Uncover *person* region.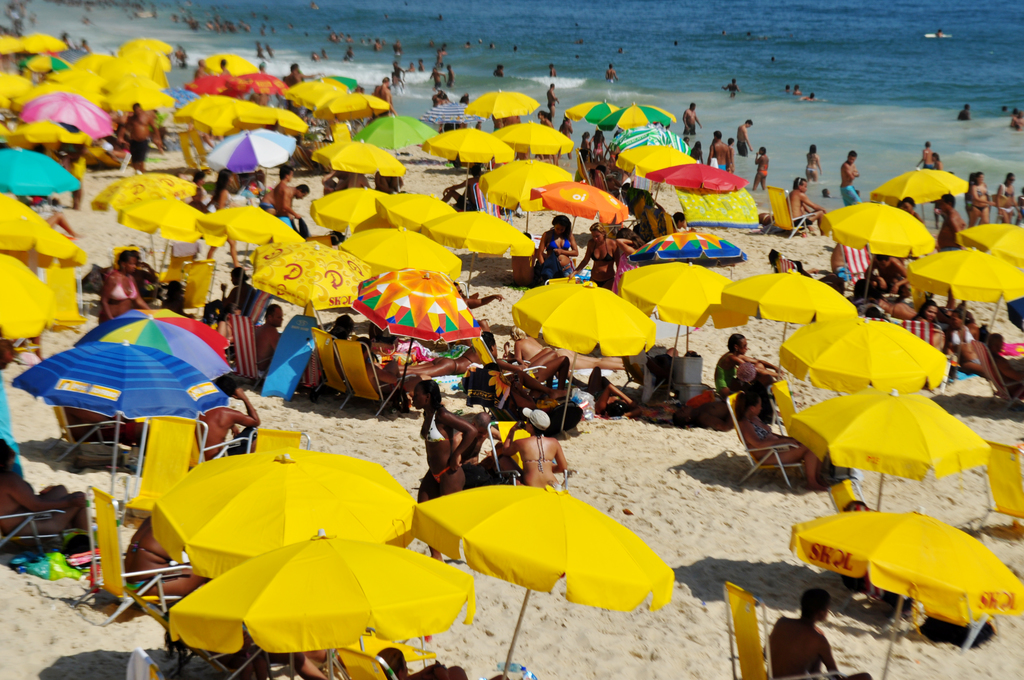
Uncovered: <region>370, 79, 392, 109</region>.
